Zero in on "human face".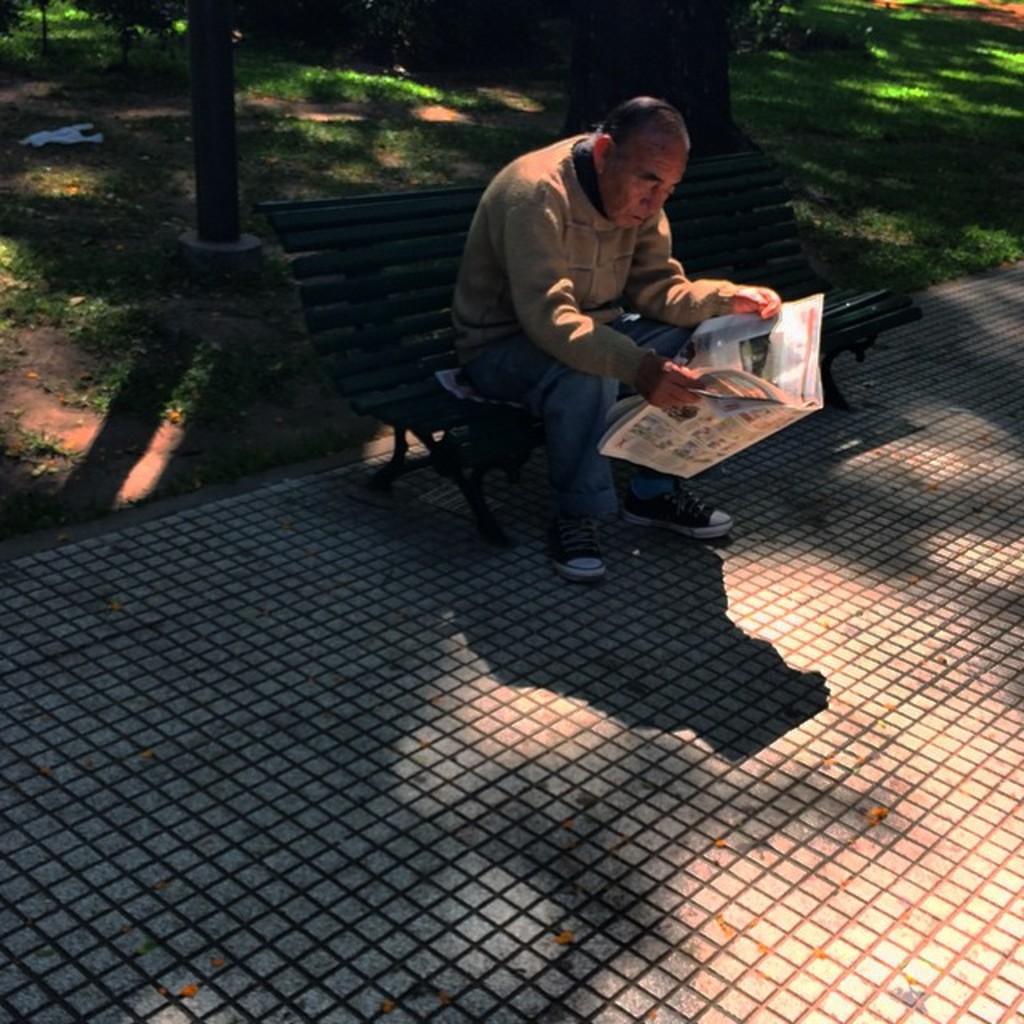
Zeroed in: (x1=595, y1=136, x2=696, y2=238).
